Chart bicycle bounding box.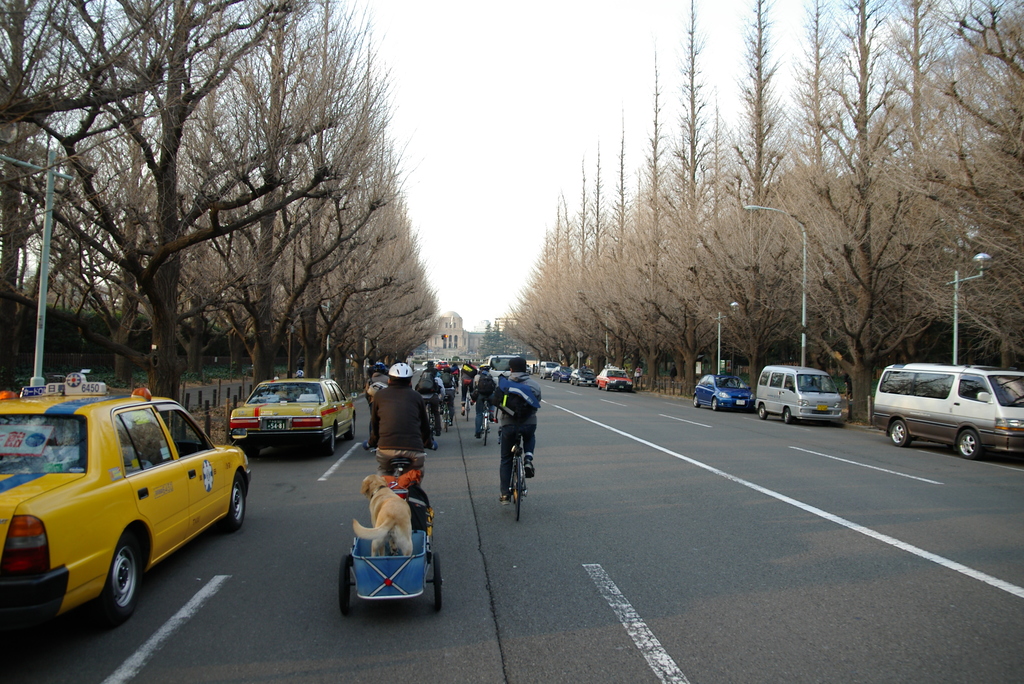
Charted: detection(479, 399, 488, 445).
